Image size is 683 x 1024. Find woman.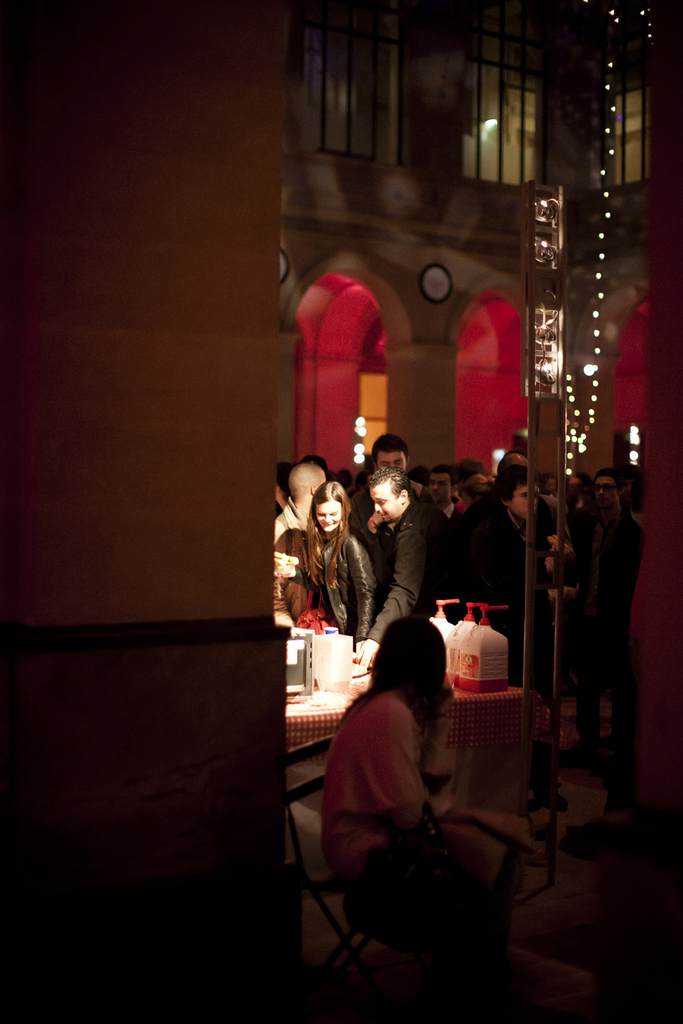
(x1=310, y1=611, x2=530, y2=993).
